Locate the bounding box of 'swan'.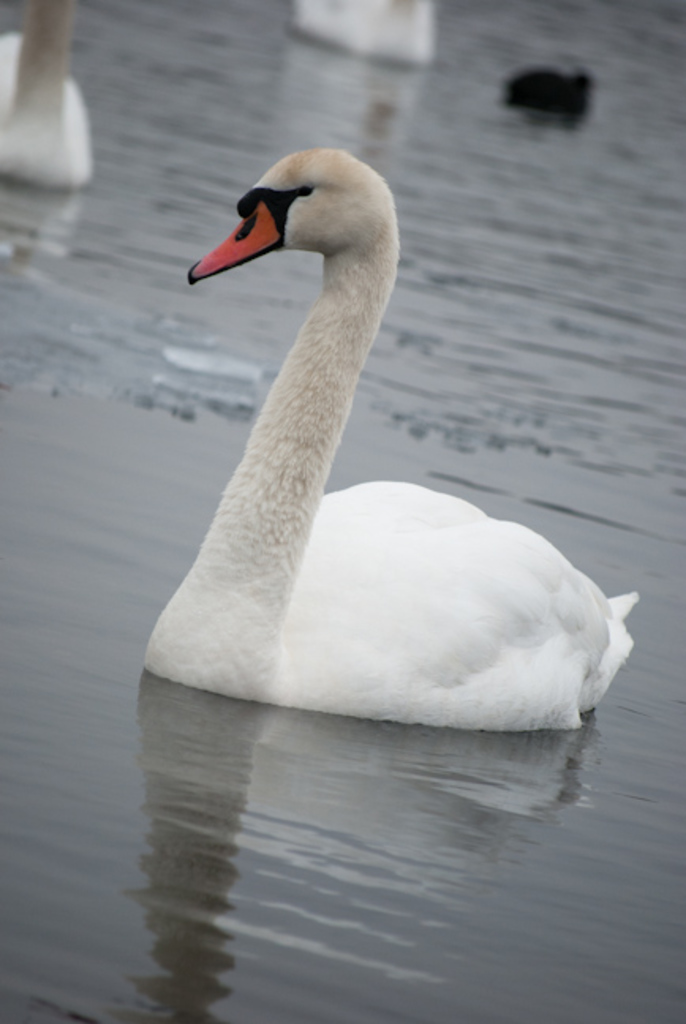
Bounding box: region(138, 139, 645, 732).
